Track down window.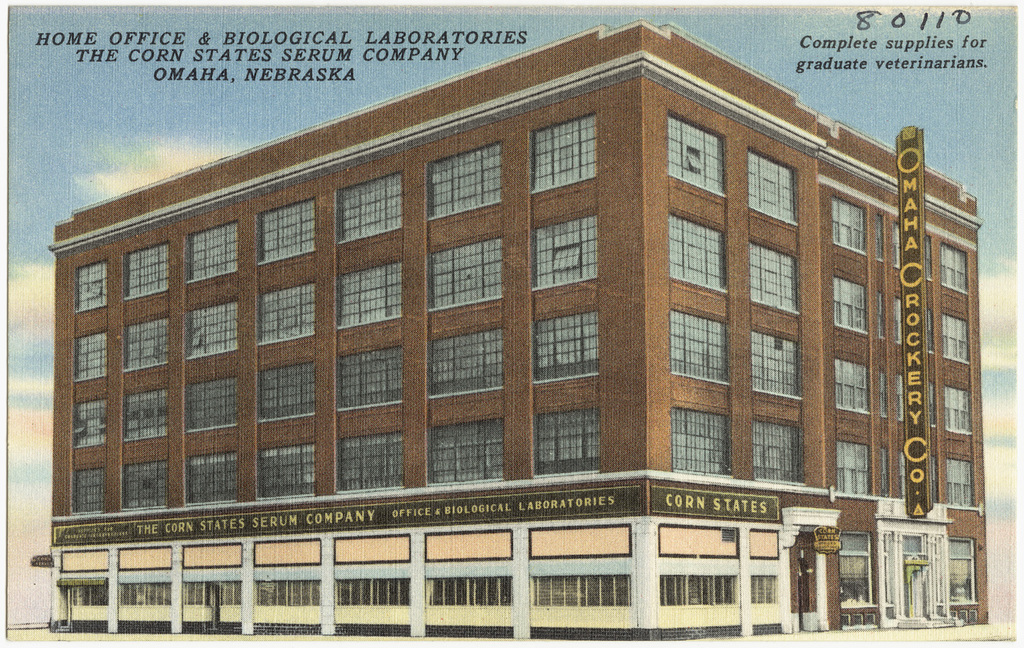
Tracked to left=904, top=533, right=926, bottom=552.
